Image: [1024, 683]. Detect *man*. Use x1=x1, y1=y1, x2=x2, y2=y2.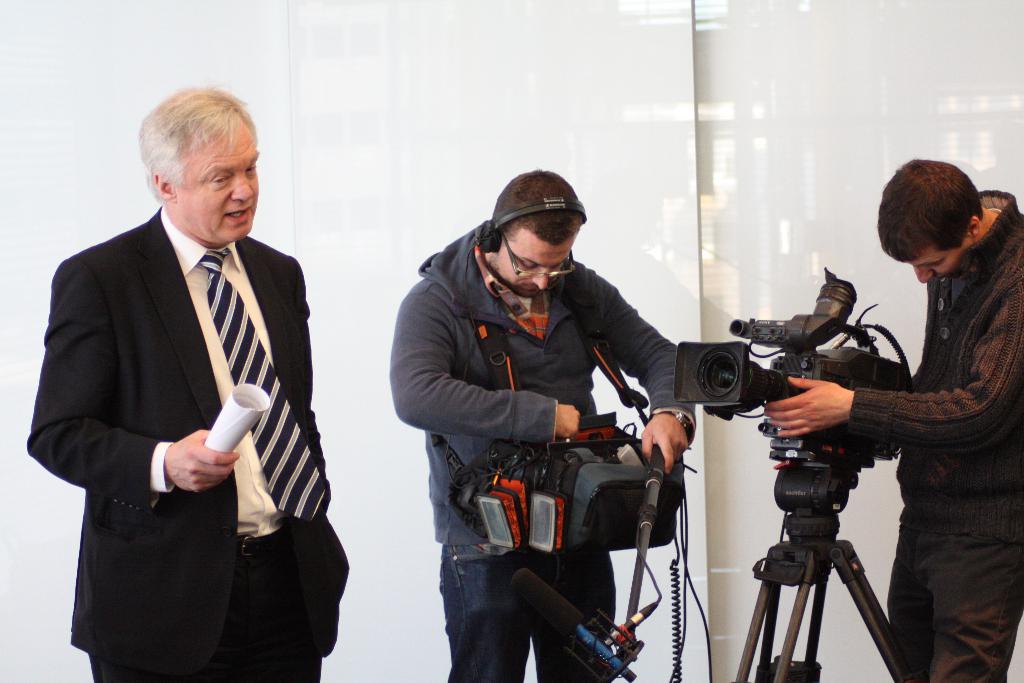
x1=390, y1=168, x2=697, y2=682.
